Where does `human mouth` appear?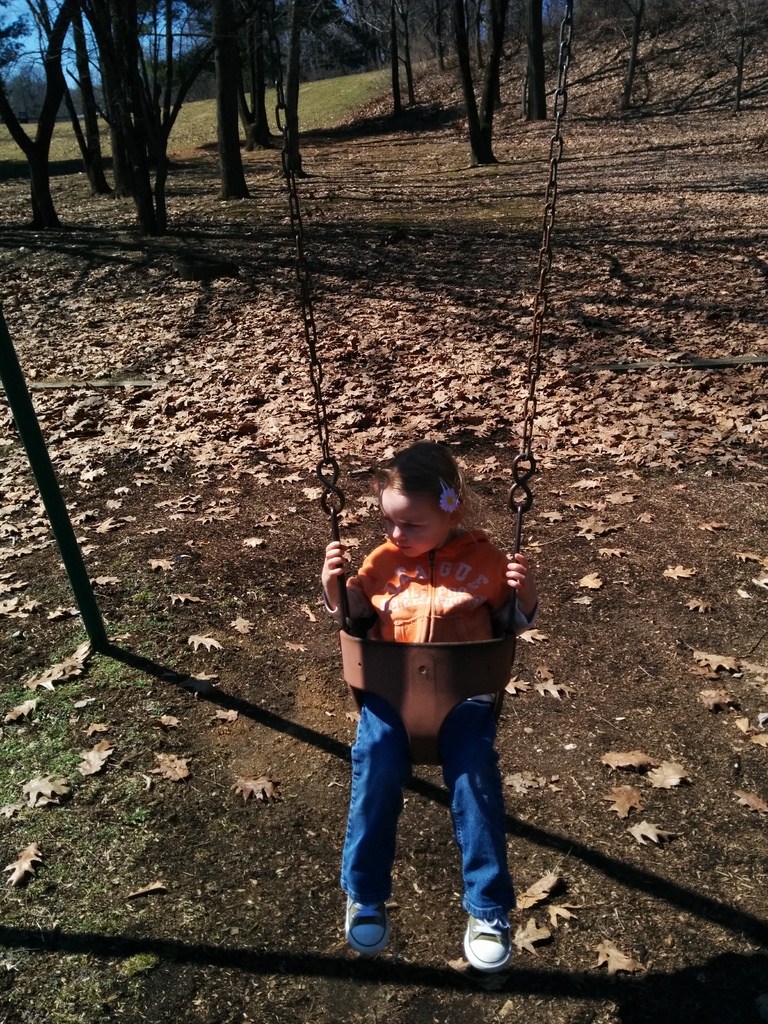
Appears at bbox=[394, 542, 415, 554].
